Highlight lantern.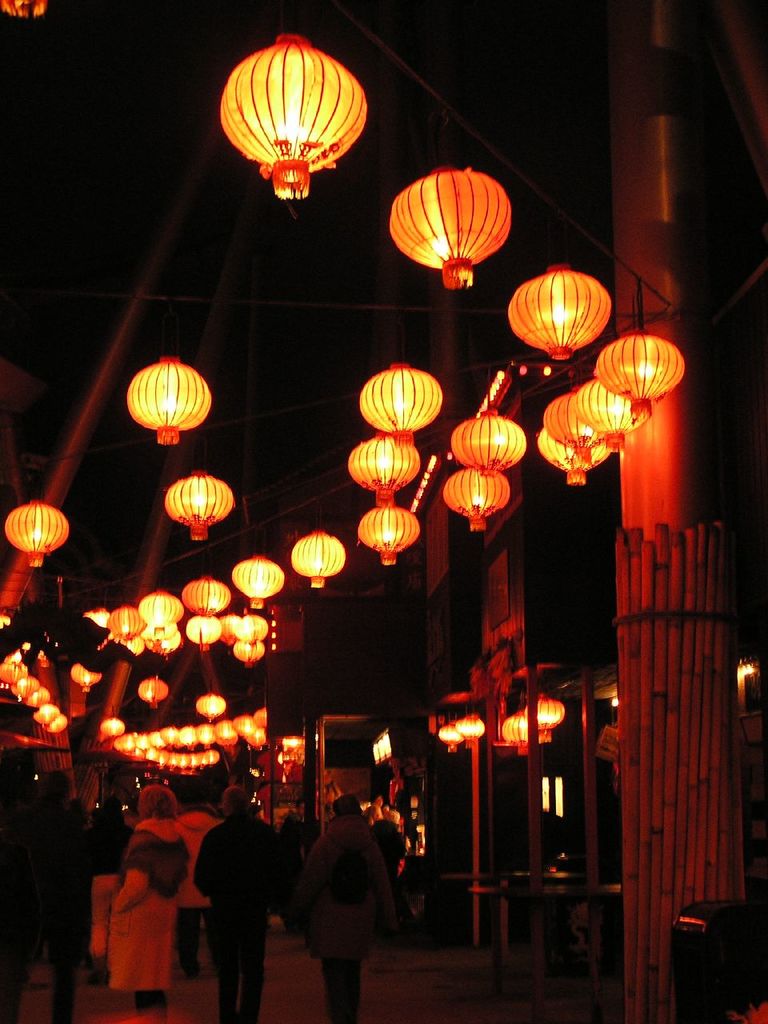
Highlighted region: {"left": 542, "top": 384, "right": 608, "bottom": 465}.
